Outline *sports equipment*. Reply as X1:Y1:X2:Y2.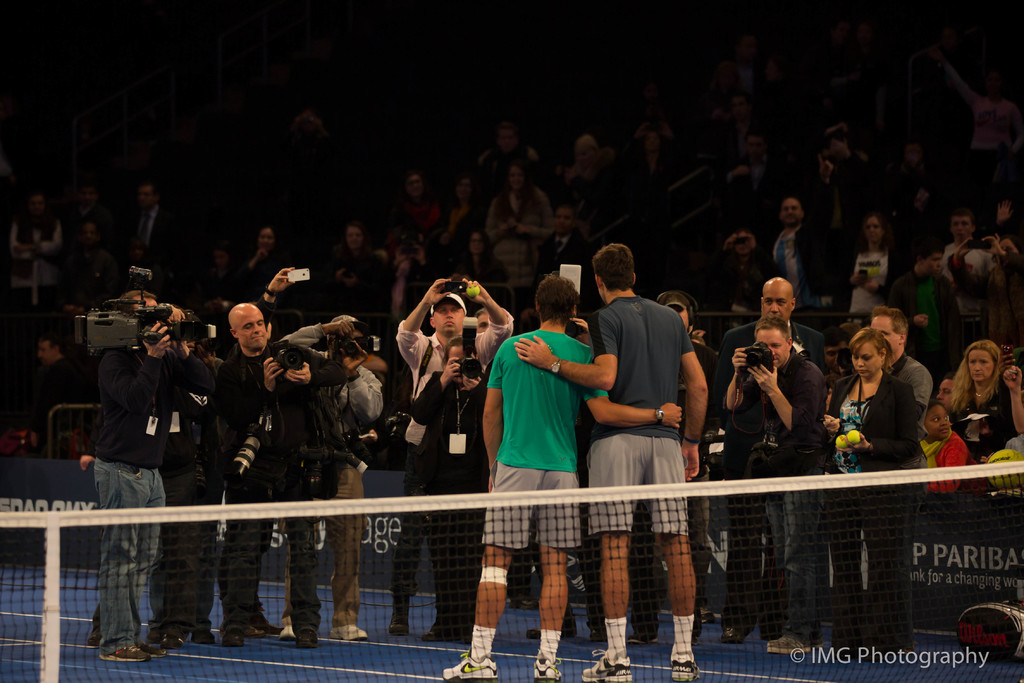
580:648:634:682.
